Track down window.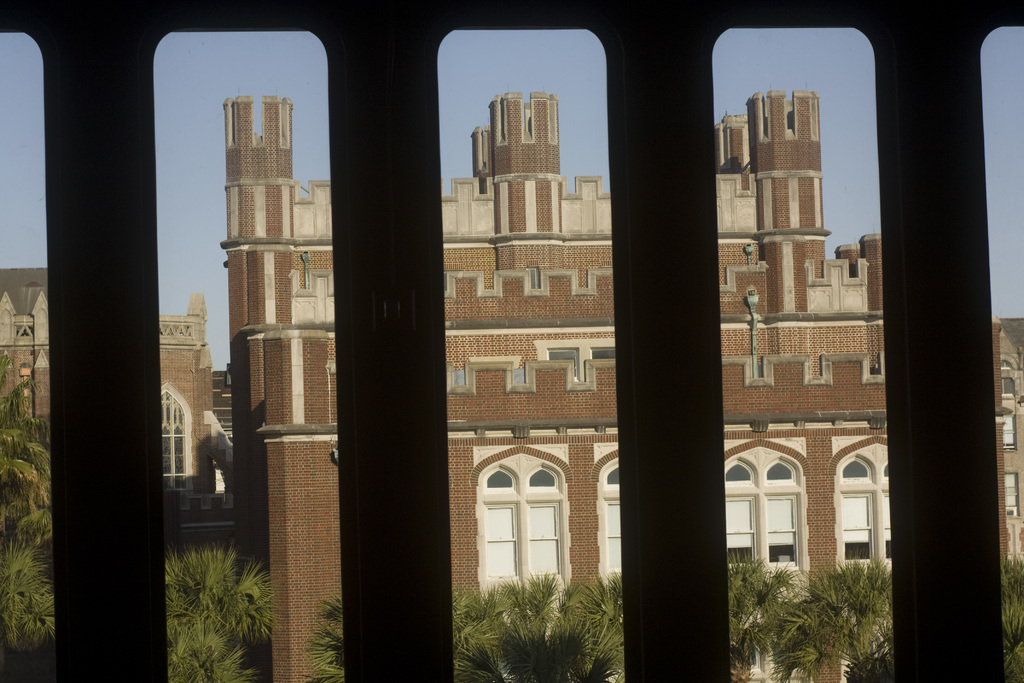
Tracked to BBox(480, 497, 521, 584).
